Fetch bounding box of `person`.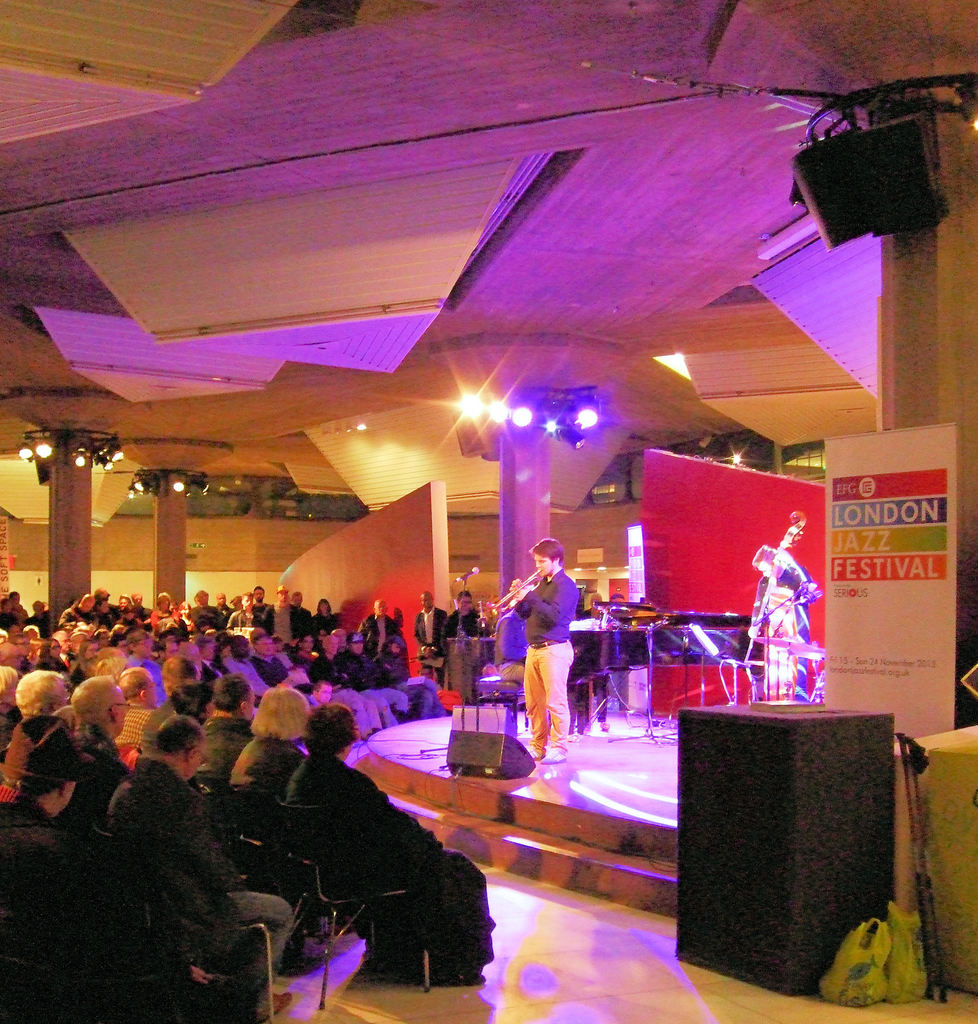
Bbox: select_region(0, 710, 157, 1023).
